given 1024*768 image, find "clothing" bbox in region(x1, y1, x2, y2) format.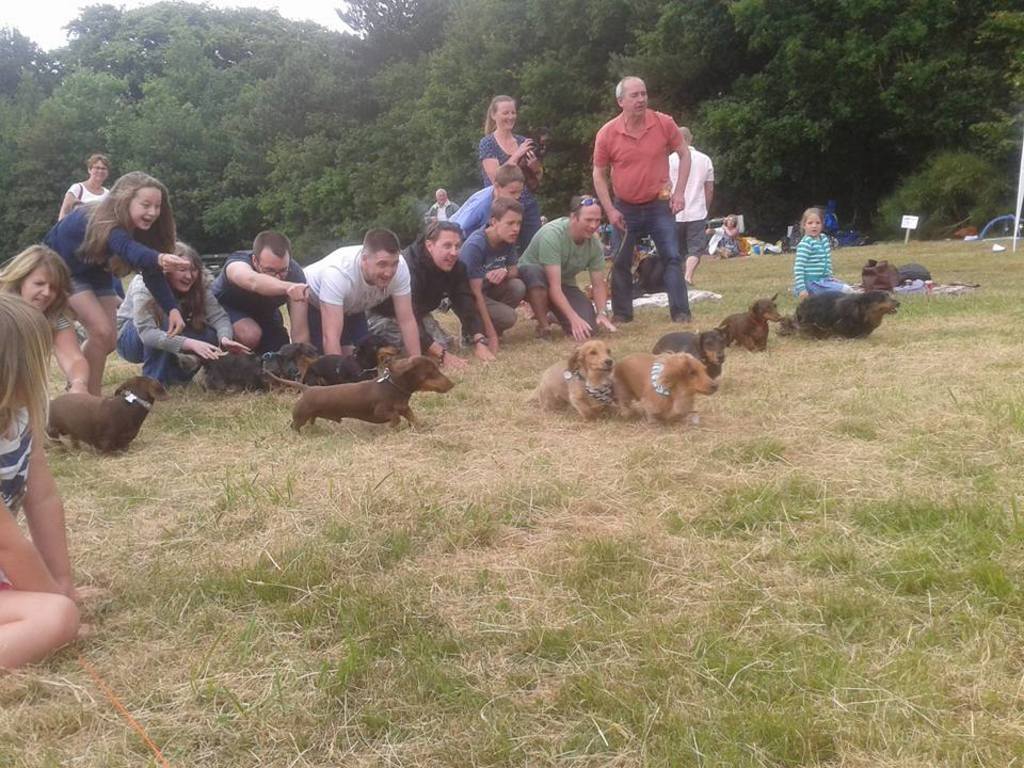
region(445, 181, 498, 242).
